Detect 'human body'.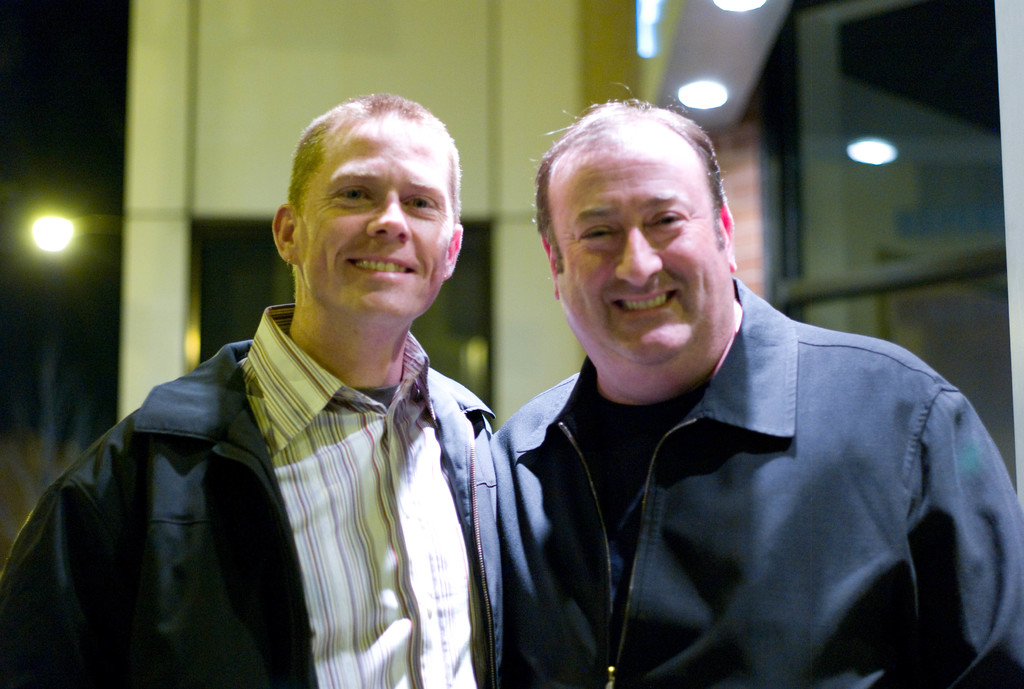
Detected at <bbox>489, 268, 1023, 688</bbox>.
